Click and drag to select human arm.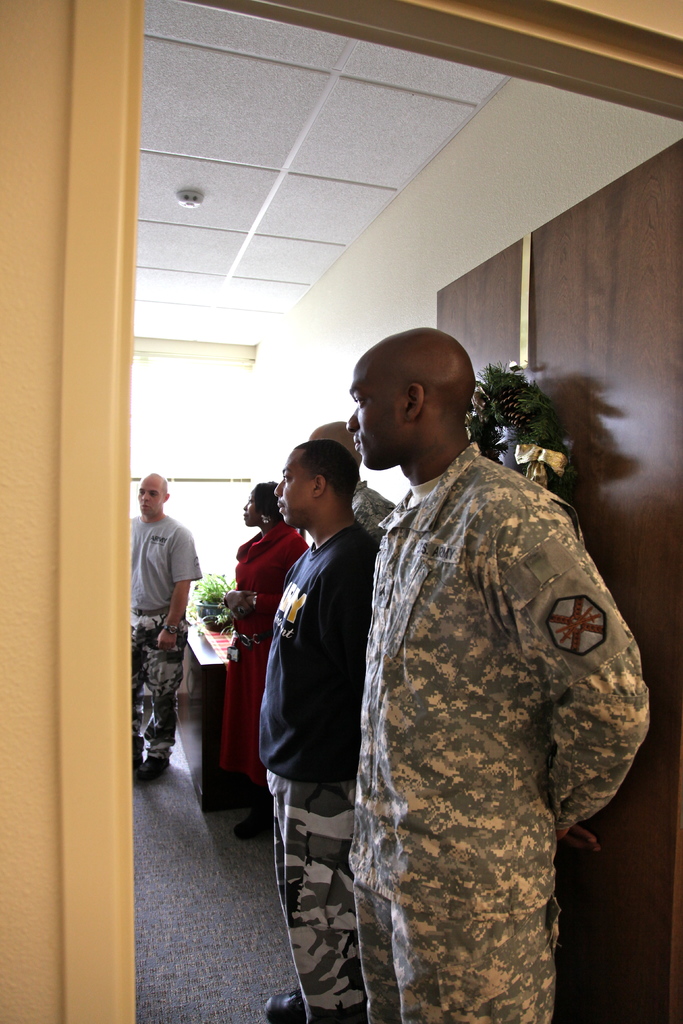
Selection: rect(150, 525, 201, 652).
